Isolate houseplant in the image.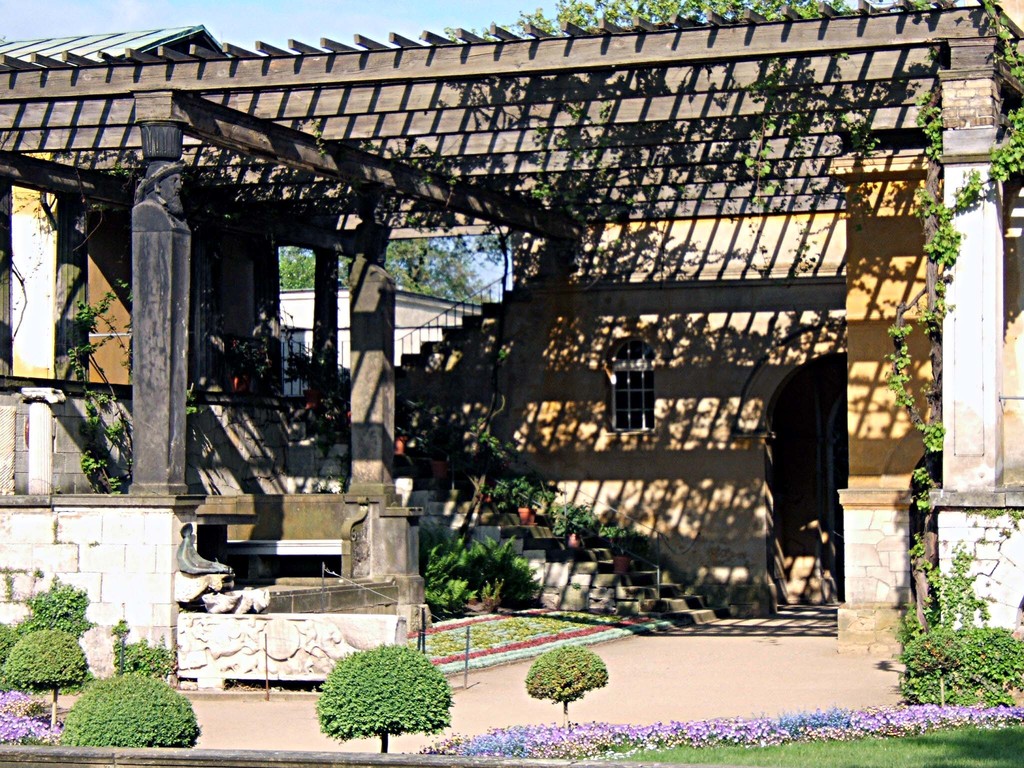
Isolated region: {"left": 510, "top": 478, "right": 539, "bottom": 522}.
